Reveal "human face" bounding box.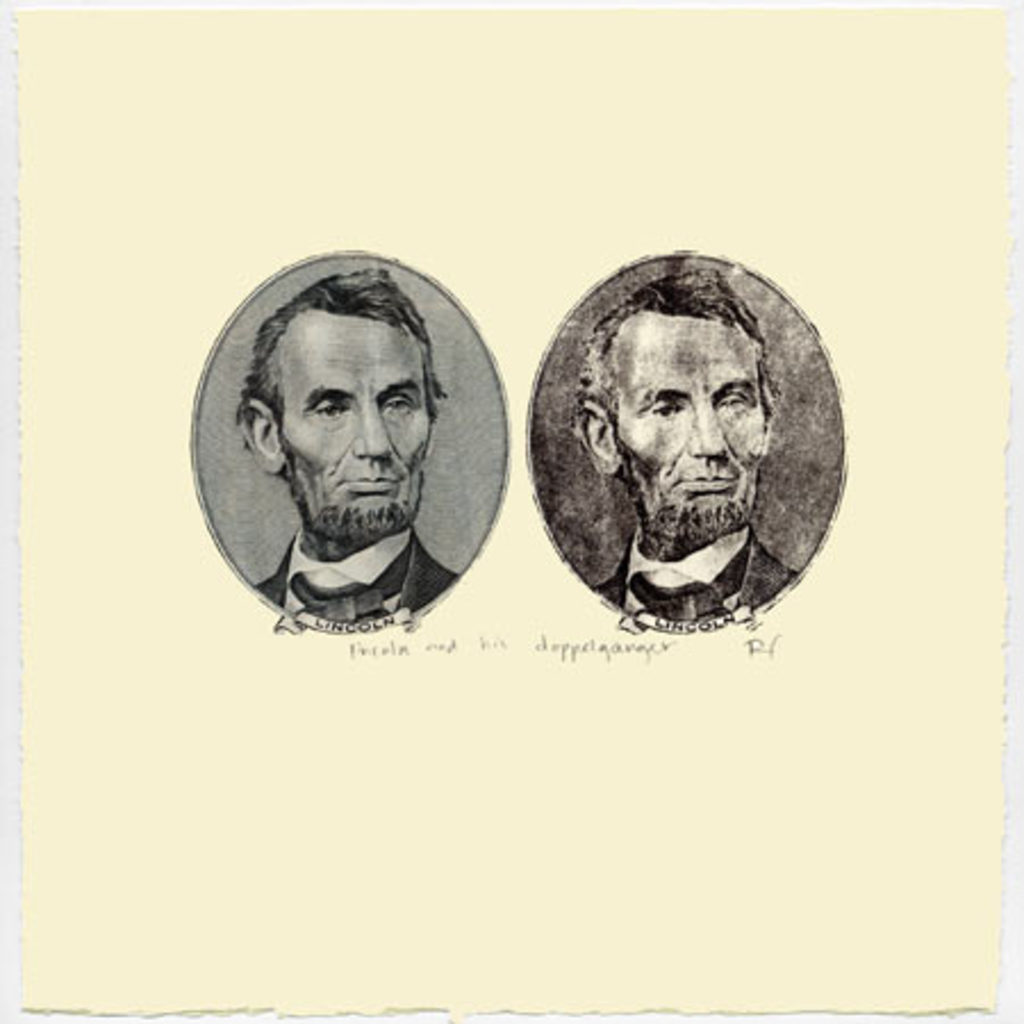
Revealed: region(614, 323, 762, 535).
